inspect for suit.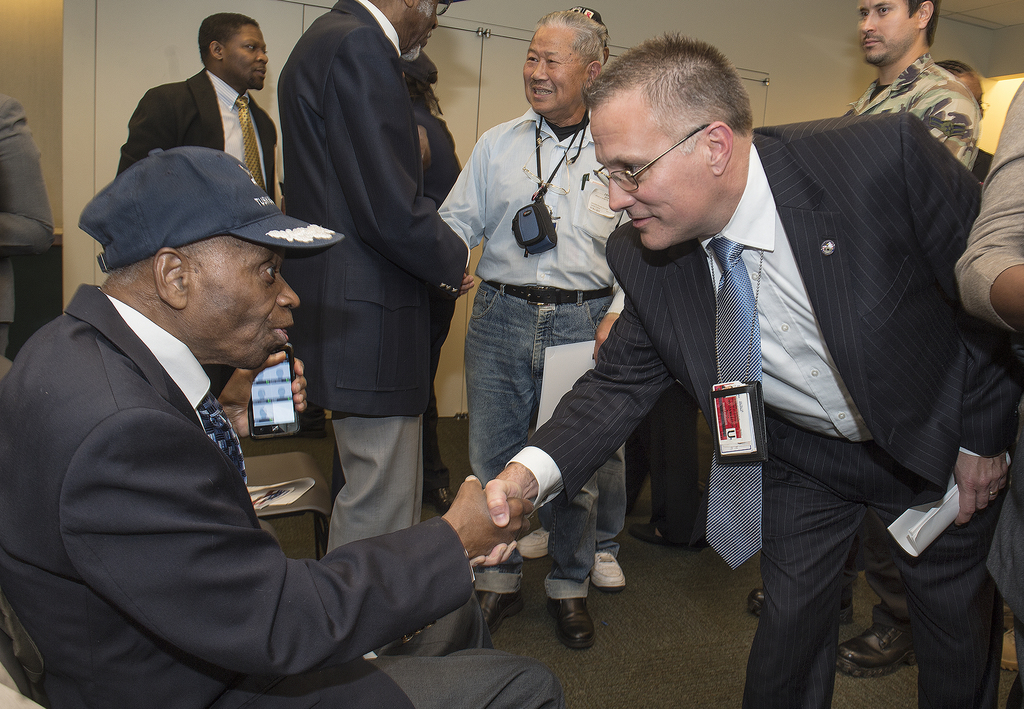
Inspection: {"left": 270, "top": 0, "right": 464, "bottom": 564}.
